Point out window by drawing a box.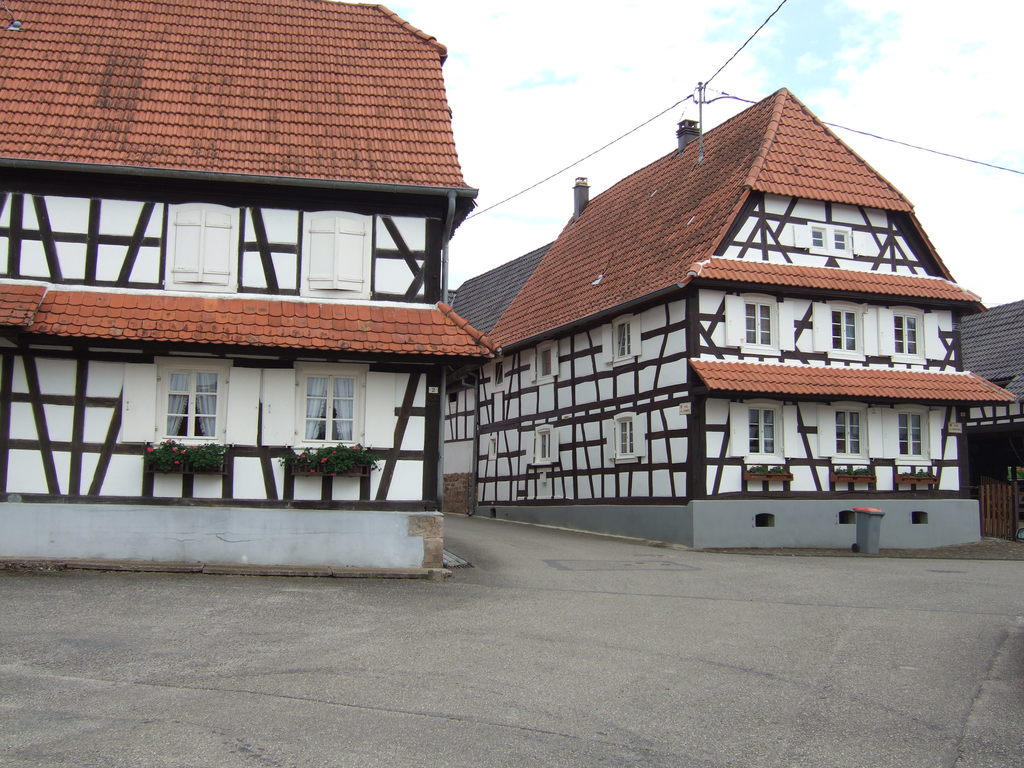
(726,294,793,357).
